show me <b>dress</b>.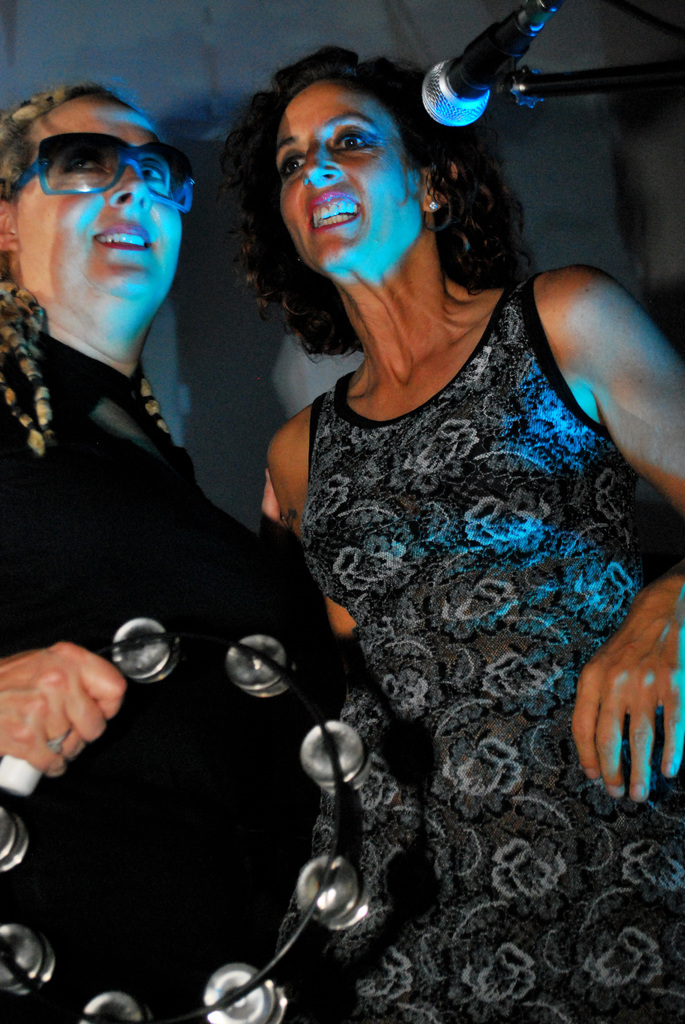
<b>dress</b> is here: 296,268,684,1023.
